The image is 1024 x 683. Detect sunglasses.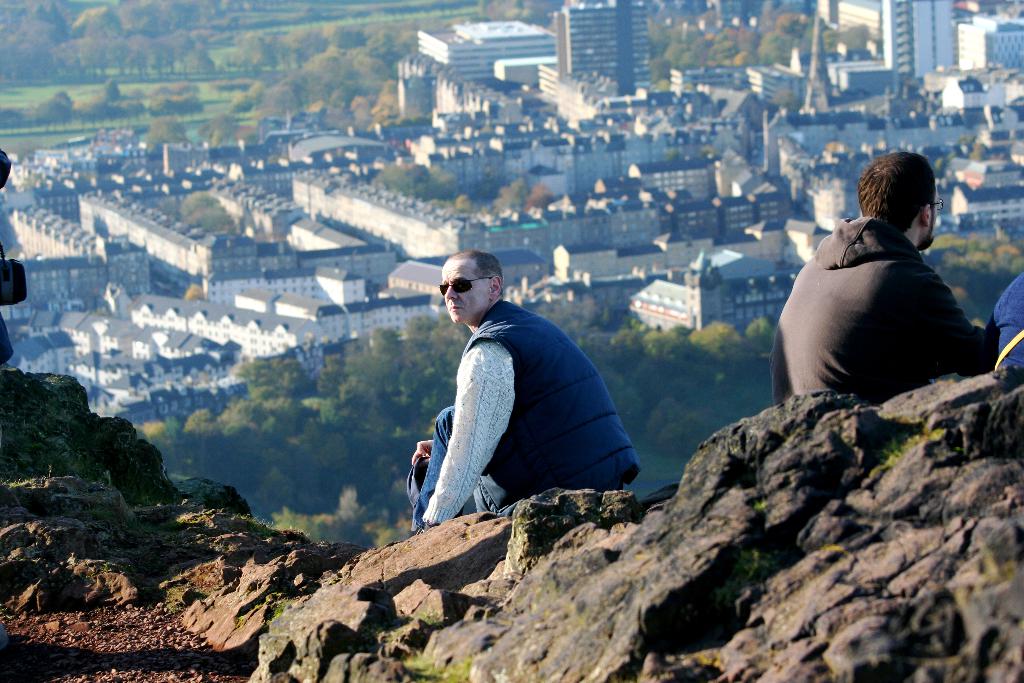
Detection: 439 273 493 294.
